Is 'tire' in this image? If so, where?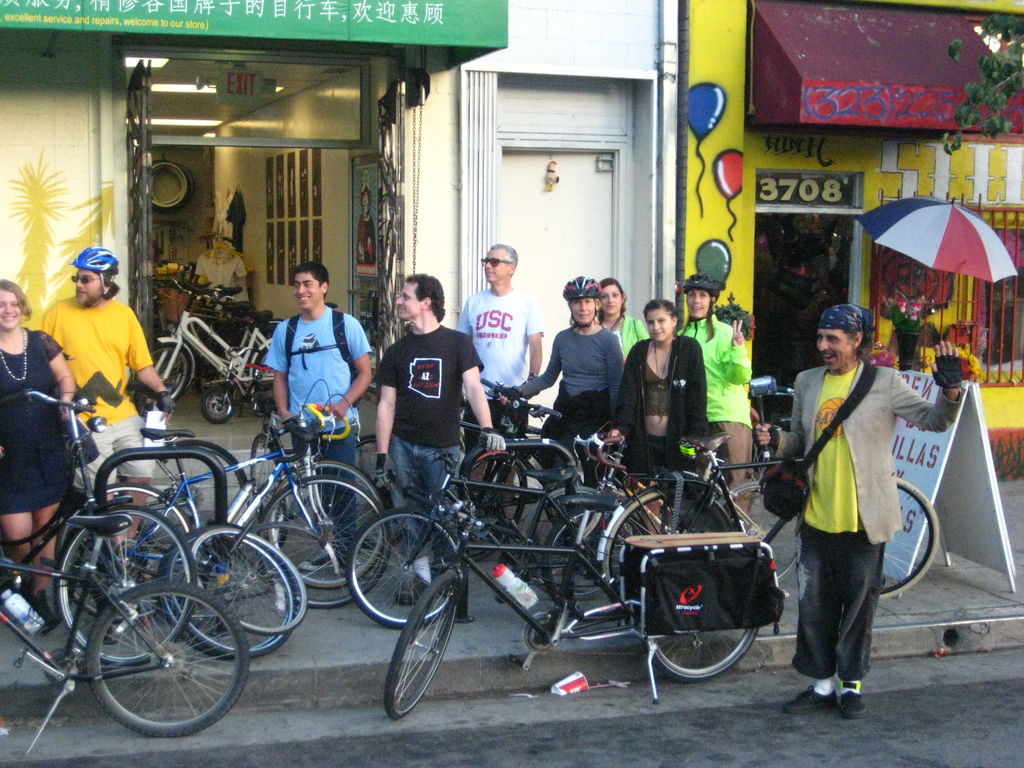
Yes, at locate(195, 522, 306, 636).
